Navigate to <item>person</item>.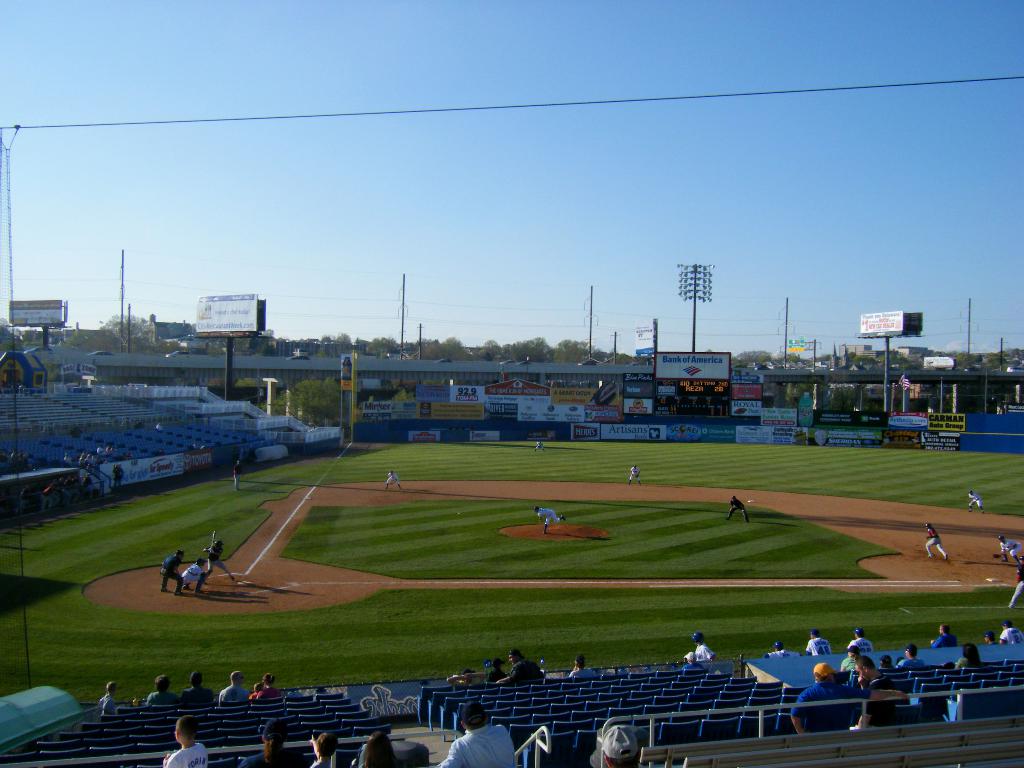
Navigation target: box=[847, 657, 911, 701].
